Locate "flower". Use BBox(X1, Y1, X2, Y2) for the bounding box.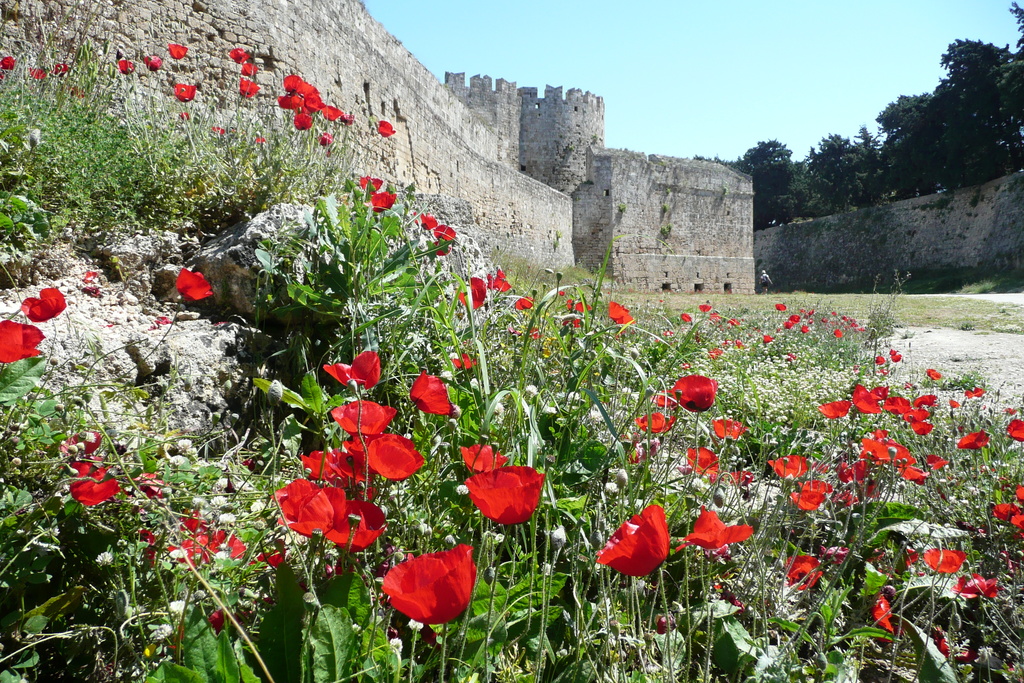
BBox(380, 119, 399, 140).
